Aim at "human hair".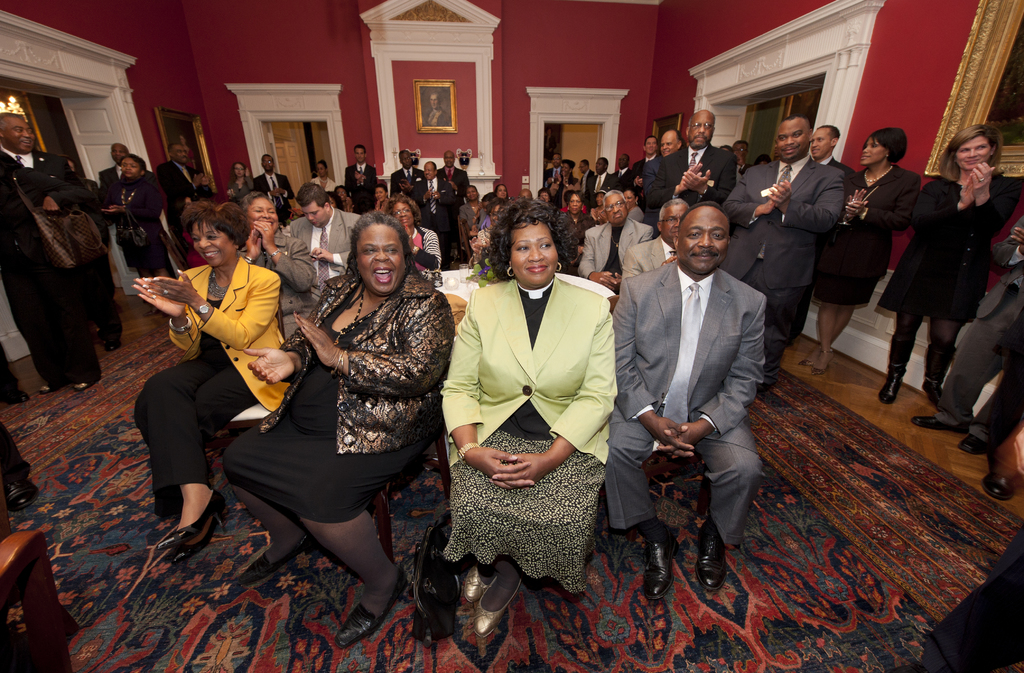
Aimed at detection(234, 161, 246, 174).
